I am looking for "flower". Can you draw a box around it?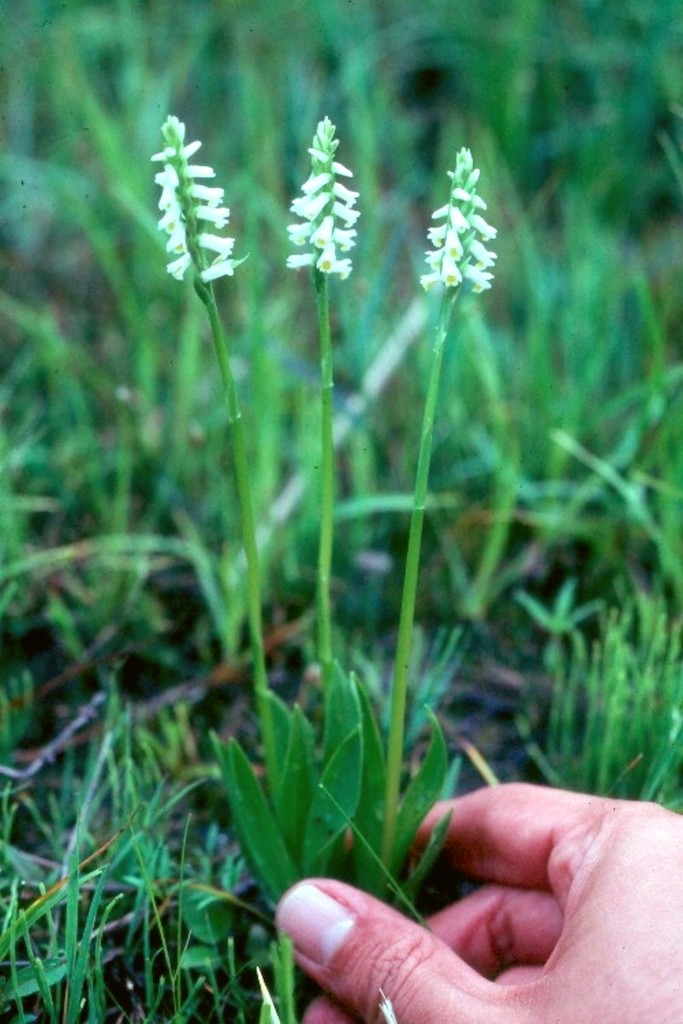
Sure, the bounding box is [left=290, top=119, right=358, bottom=272].
